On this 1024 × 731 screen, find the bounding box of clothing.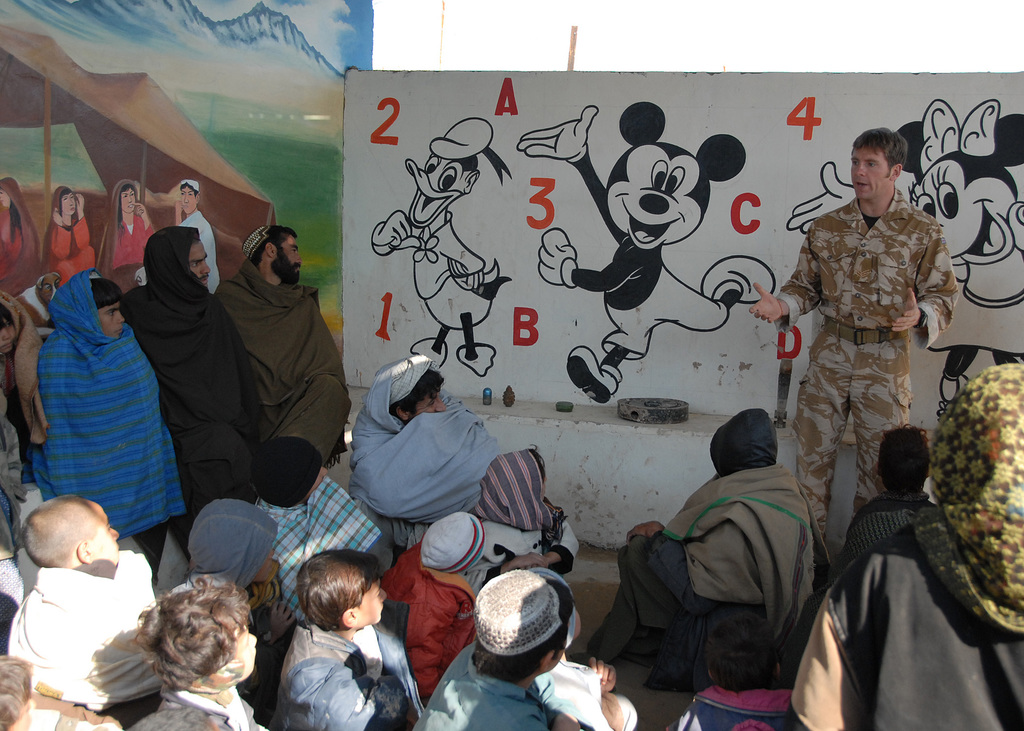
Bounding box: [left=584, top=406, right=819, bottom=684].
